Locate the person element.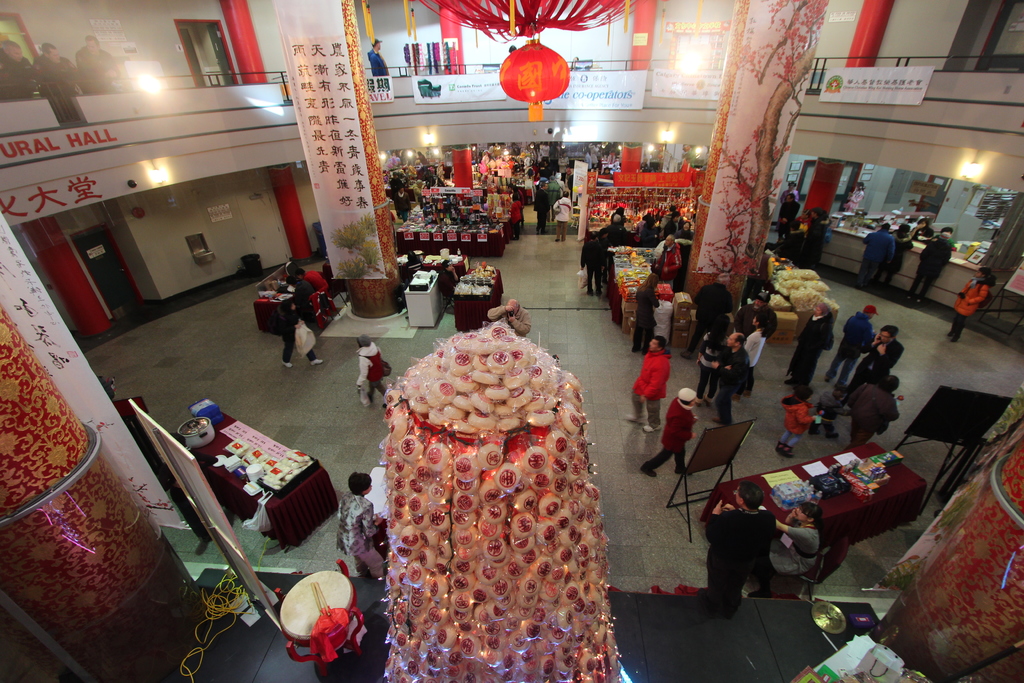
Element bbox: box(733, 290, 777, 334).
